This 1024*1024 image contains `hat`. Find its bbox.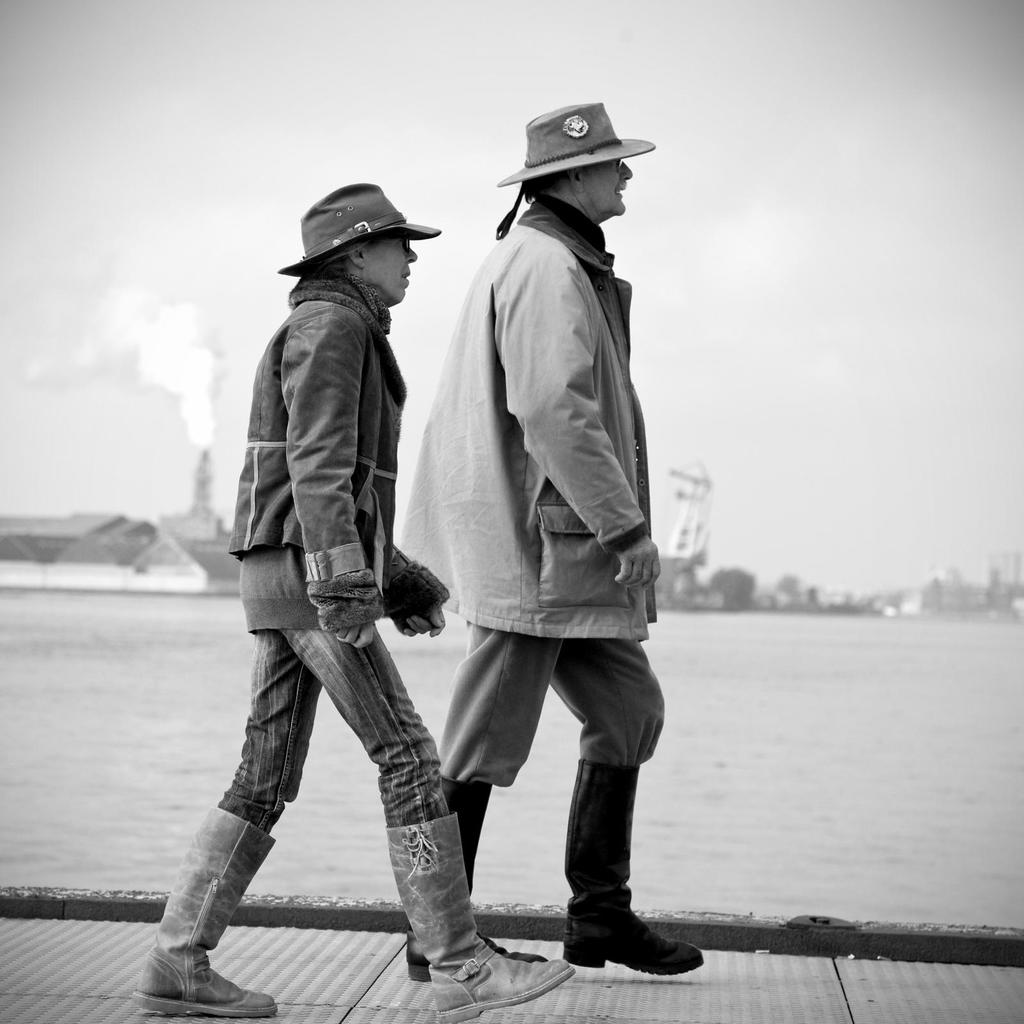
select_region(278, 180, 440, 280).
